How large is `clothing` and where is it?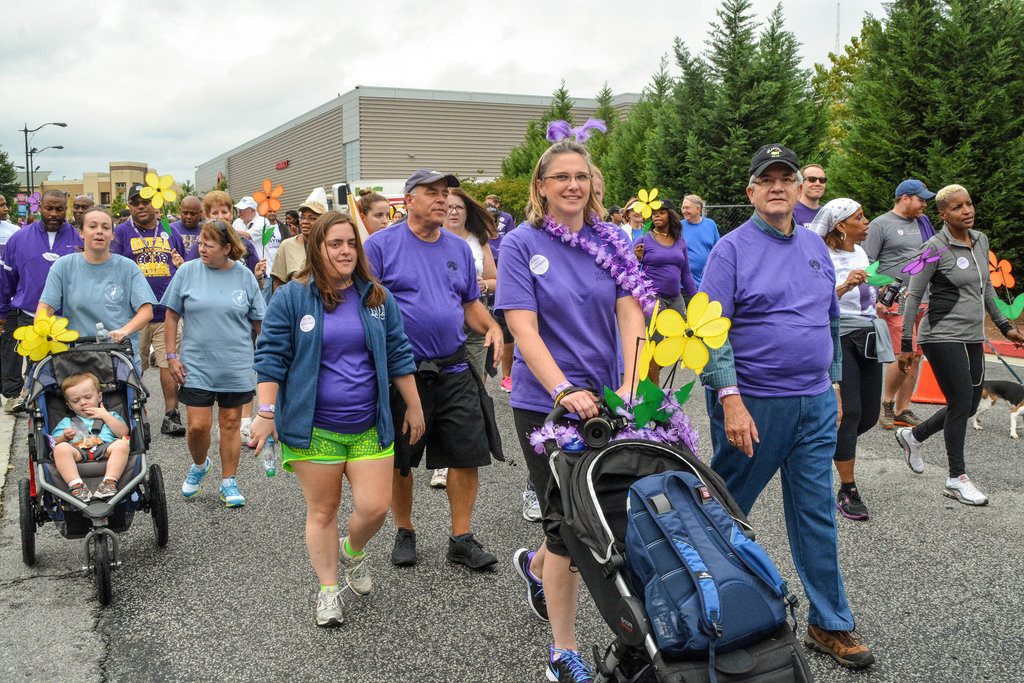
Bounding box: select_region(0, 222, 88, 379).
